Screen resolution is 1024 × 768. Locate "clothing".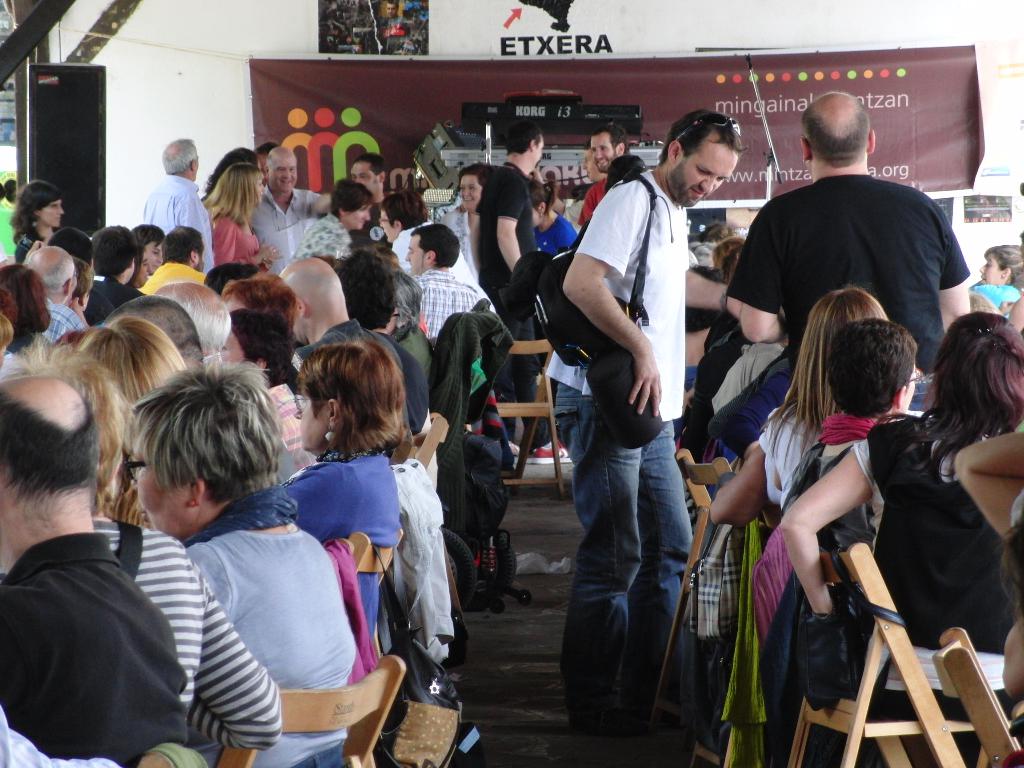
<region>0, 709, 113, 767</region>.
